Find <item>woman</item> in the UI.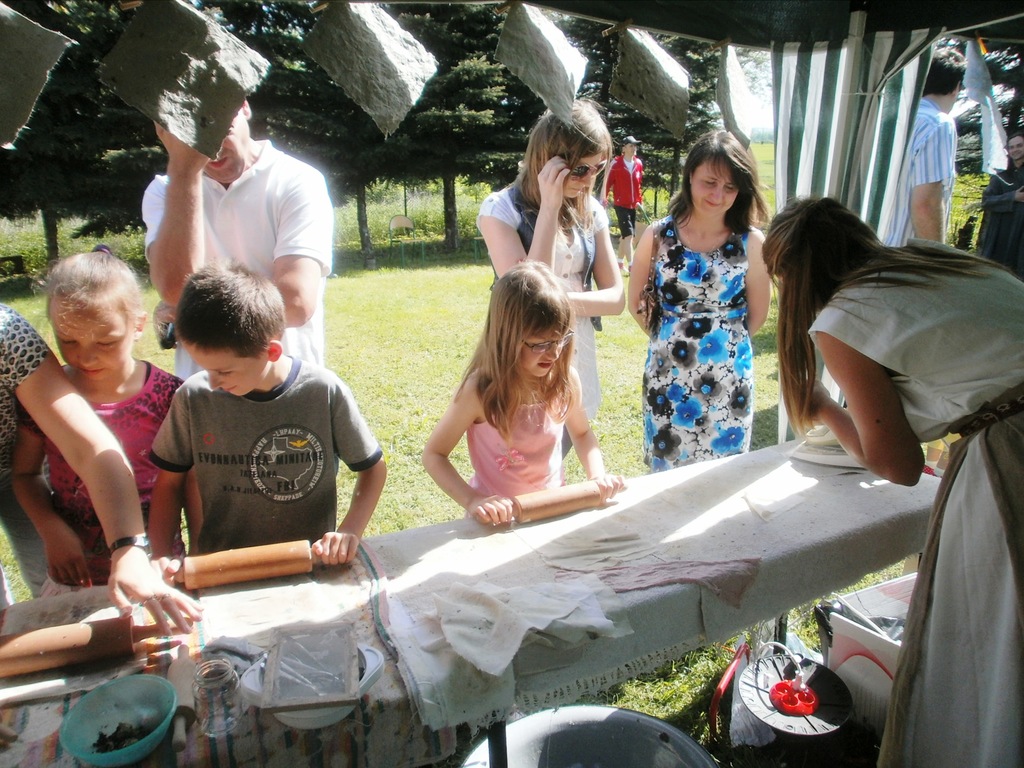
UI element at region(483, 93, 626, 477).
